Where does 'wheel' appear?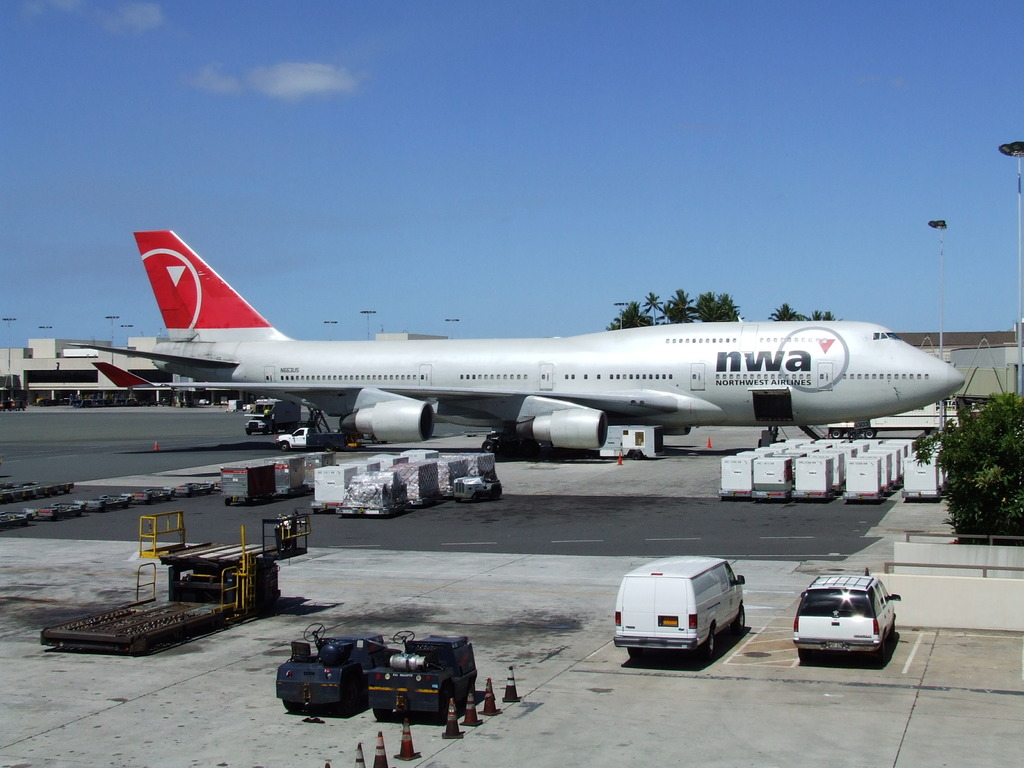
Appears at 701 630 714 656.
